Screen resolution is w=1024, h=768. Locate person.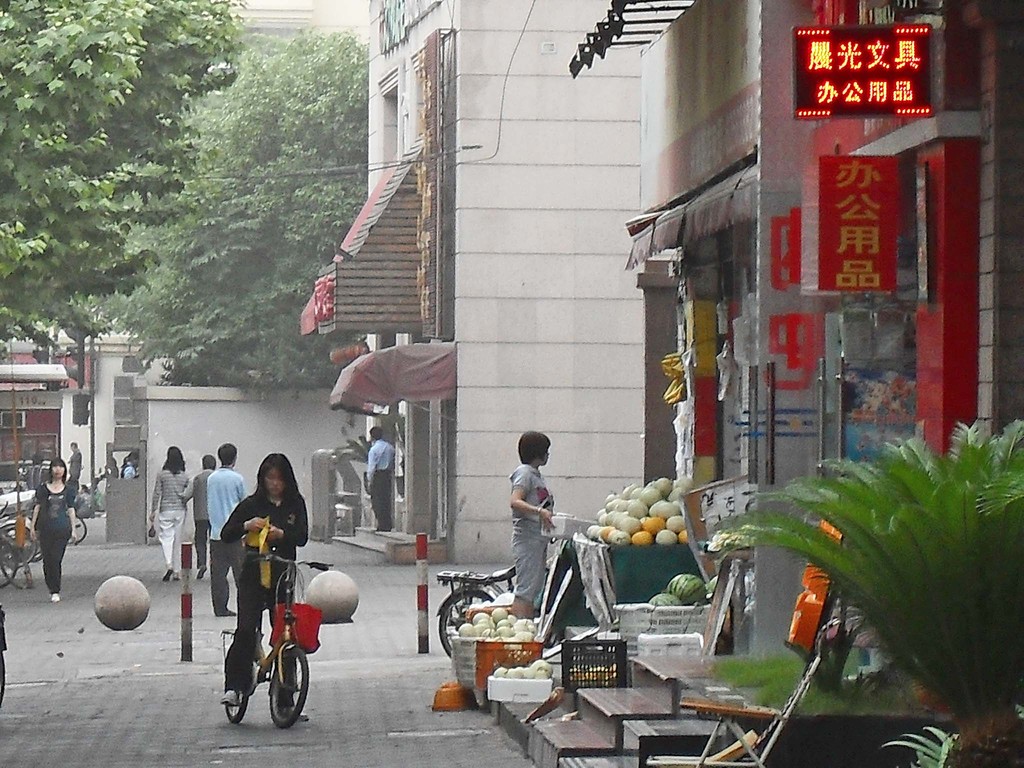
{"left": 508, "top": 430, "right": 556, "bottom": 616}.
